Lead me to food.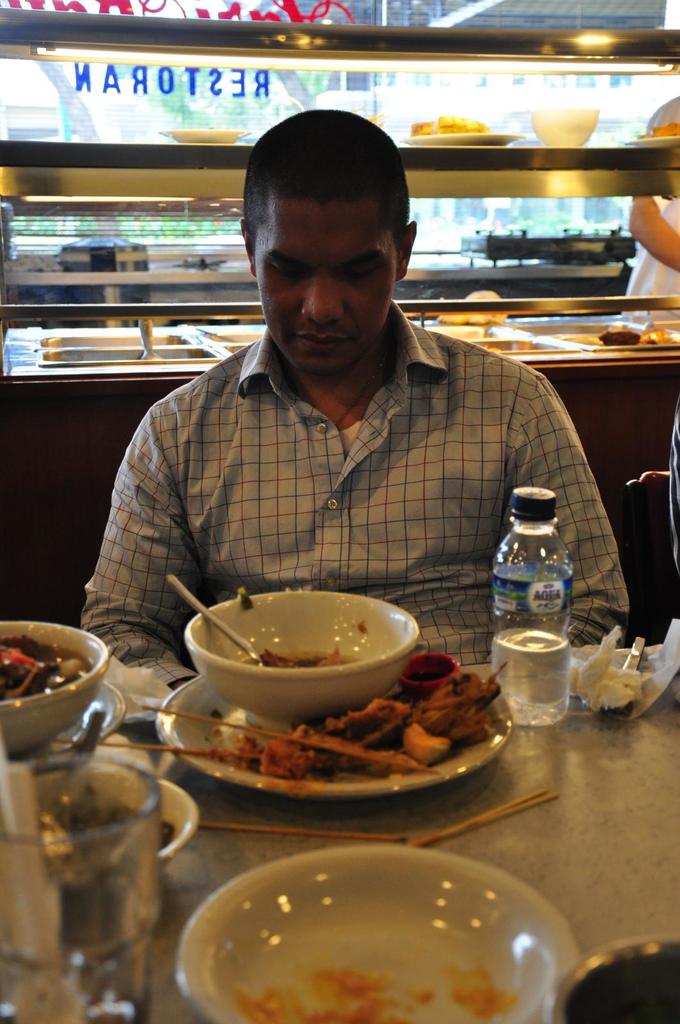
Lead to region(243, 646, 360, 671).
